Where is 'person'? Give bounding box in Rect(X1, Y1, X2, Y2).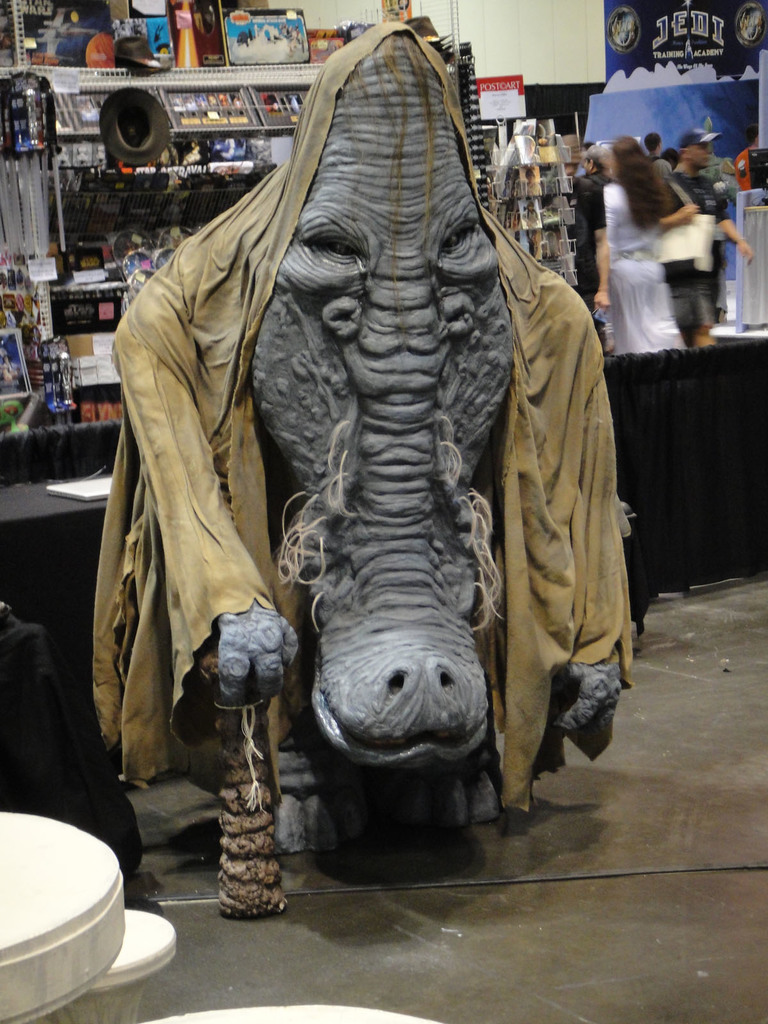
Rect(598, 120, 684, 355).
